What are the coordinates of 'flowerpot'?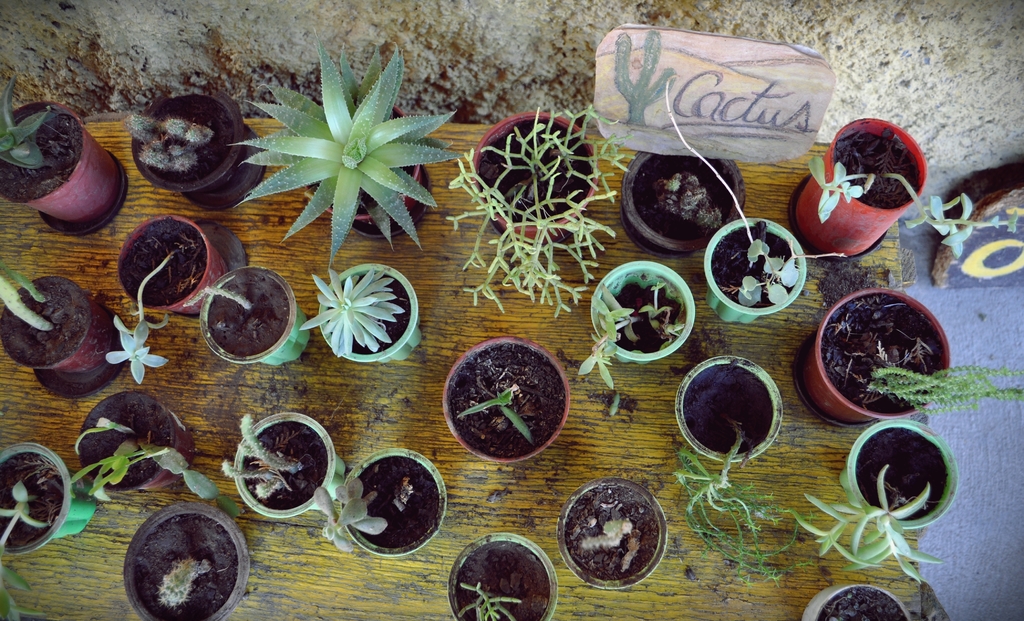
bbox=(620, 149, 744, 260).
